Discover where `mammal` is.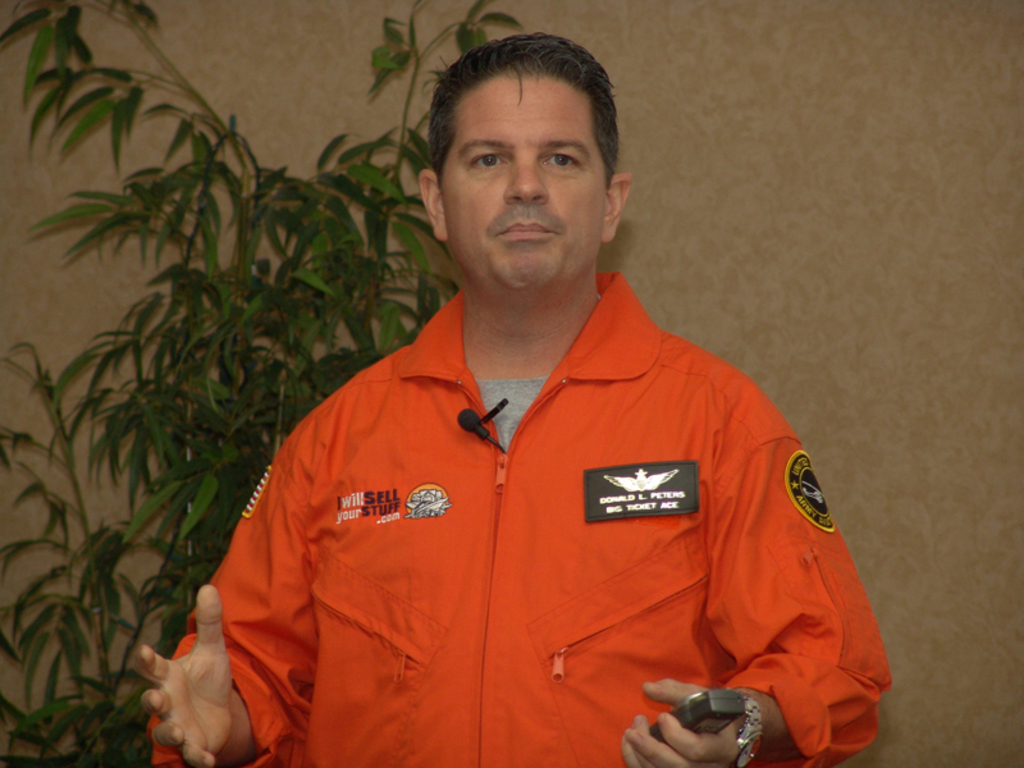
Discovered at 128,81,925,767.
